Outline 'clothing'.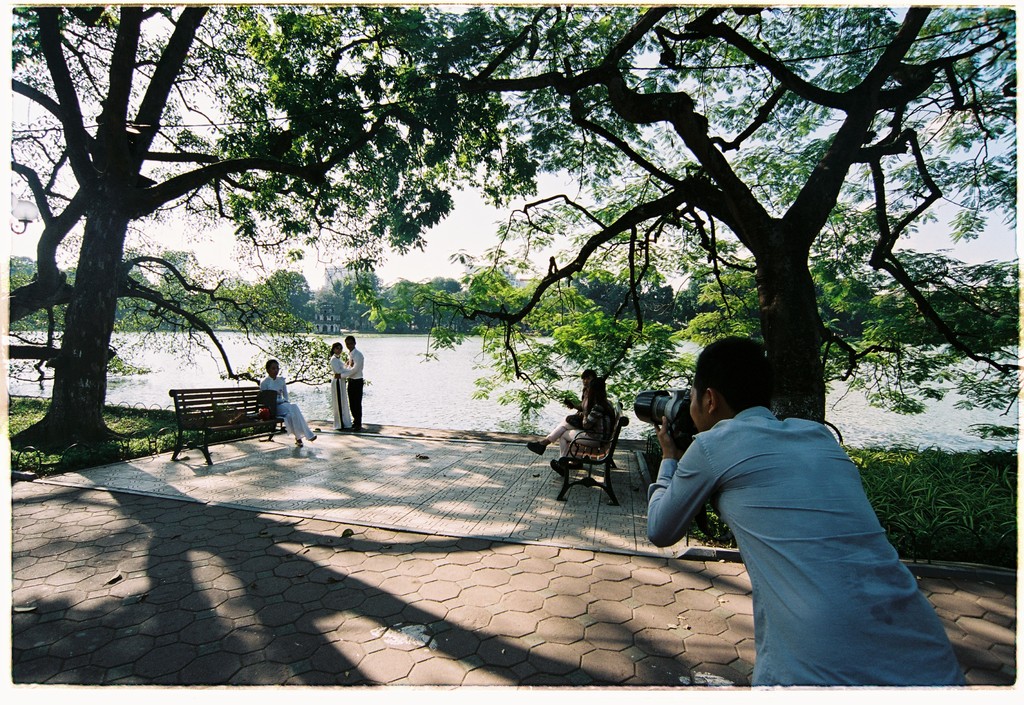
Outline: x1=330, y1=352, x2=351, y2=432.
